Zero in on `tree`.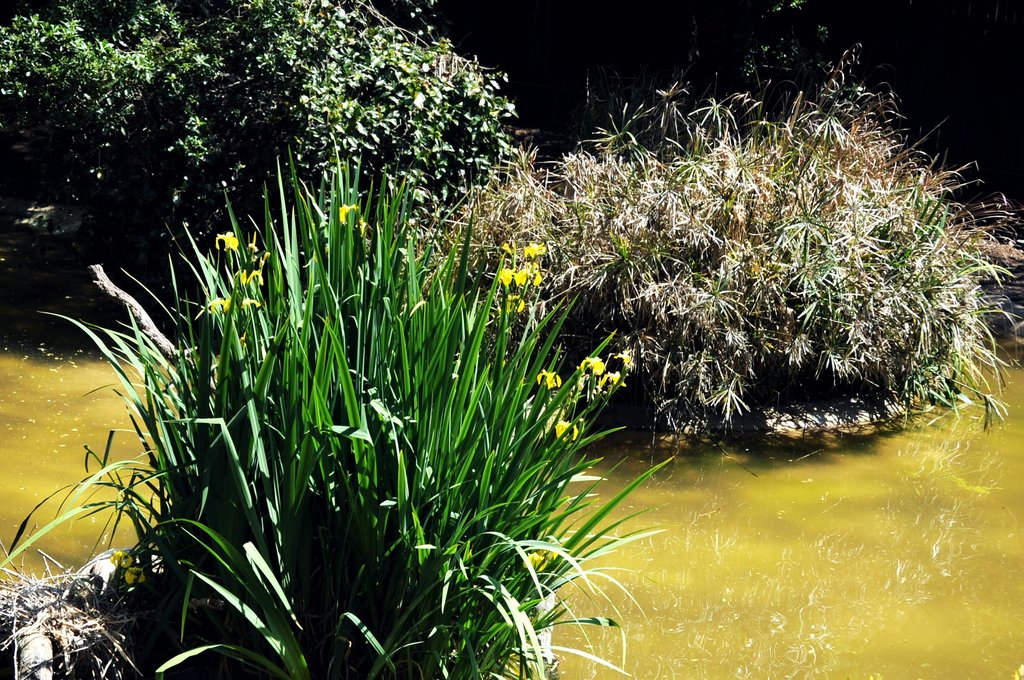
Zeroed in: left=0, top=0, right=527, bottom=272.
